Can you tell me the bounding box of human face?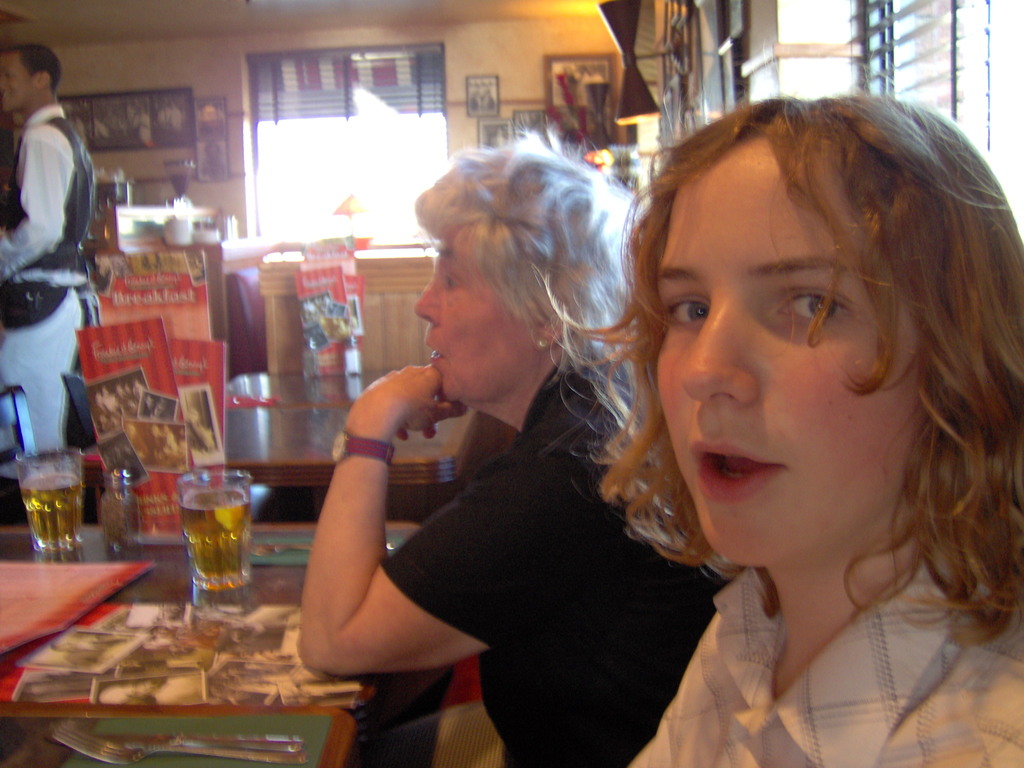
bbox(0, 53, 36, 114).
